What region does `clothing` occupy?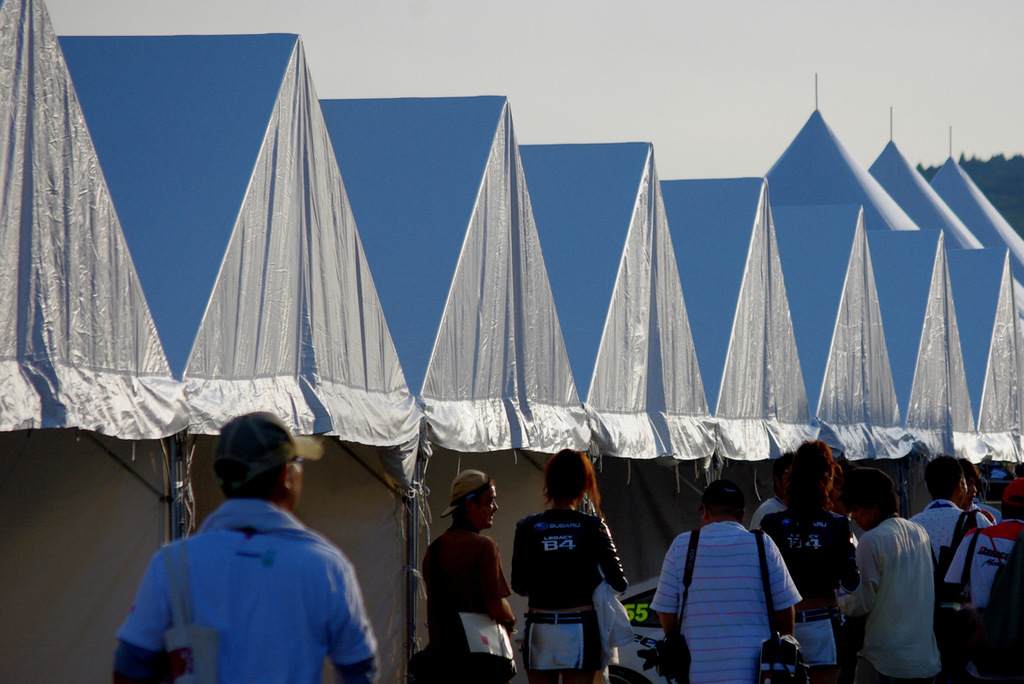
910/495/995/569.
